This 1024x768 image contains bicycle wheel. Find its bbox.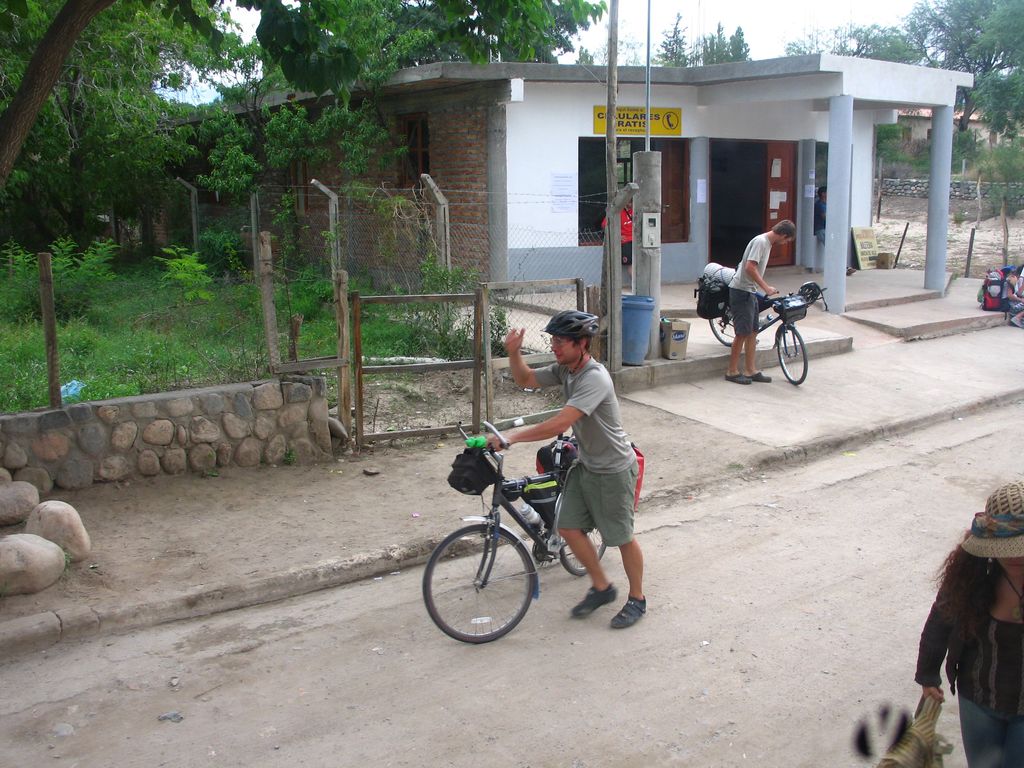
{"left": 556, "top": 496, "right": 608, "bottom": 577}.
